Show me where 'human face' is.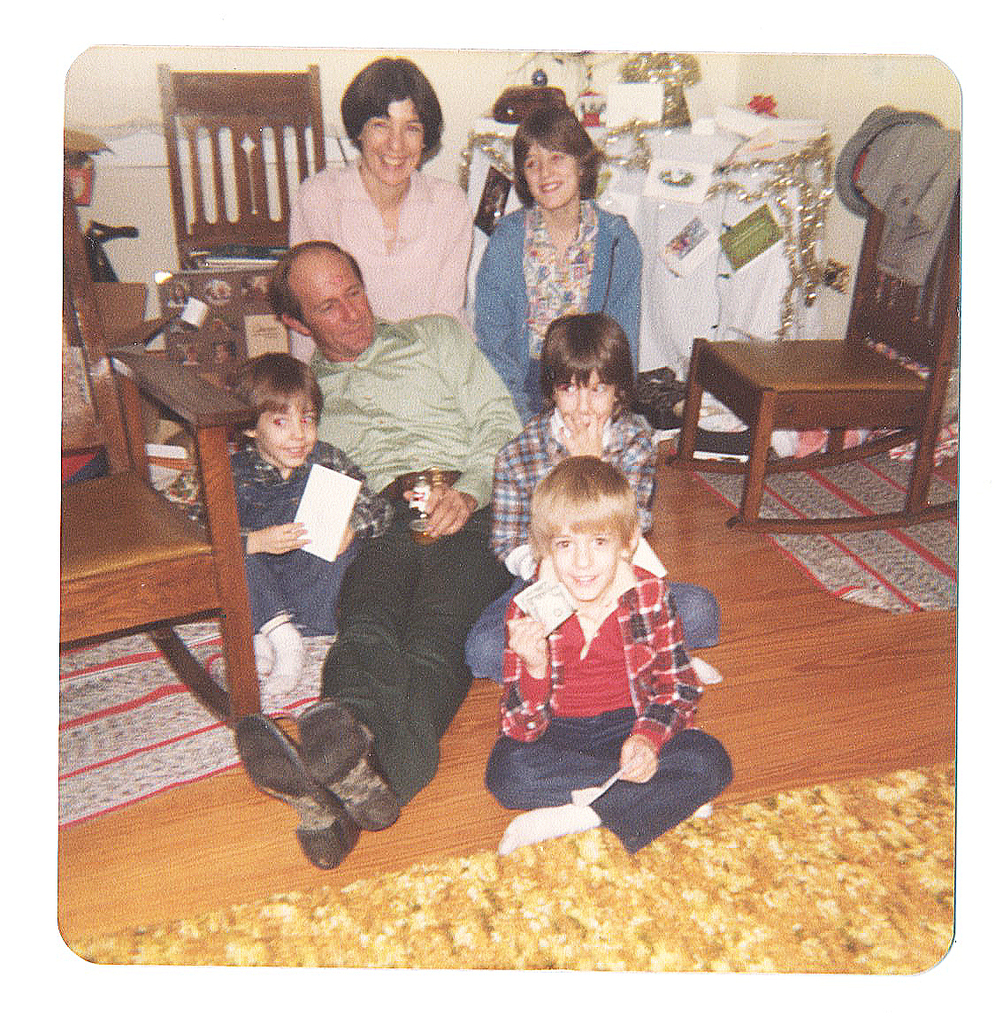
'human face' is at (300, 246, 378, 358).
